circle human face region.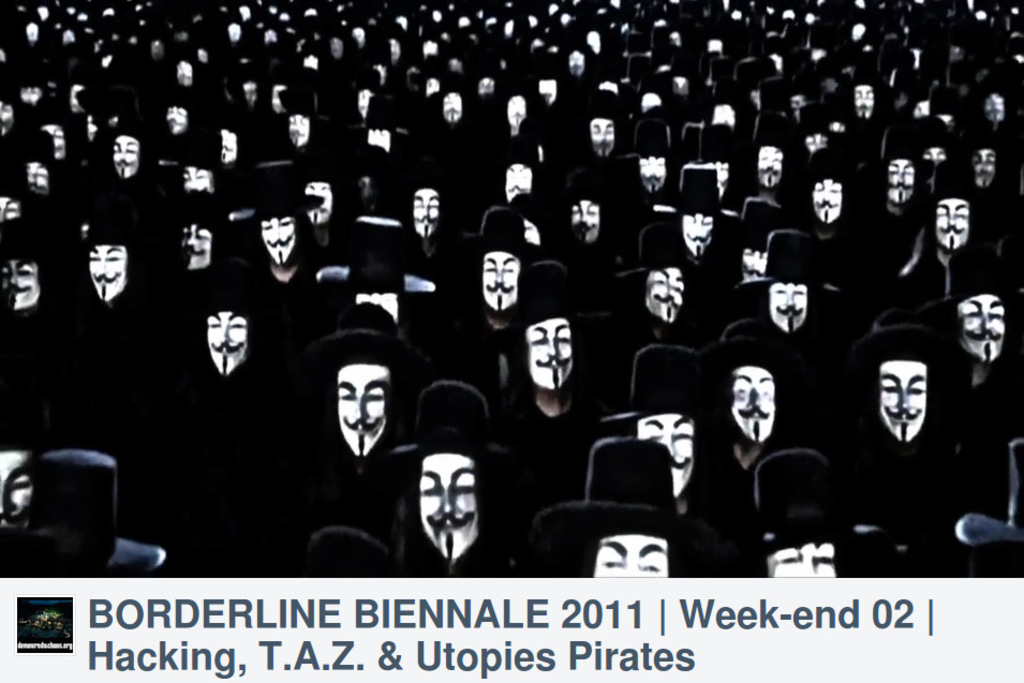
Region: <bbox>728, 368, 775, 445</bbox>.
